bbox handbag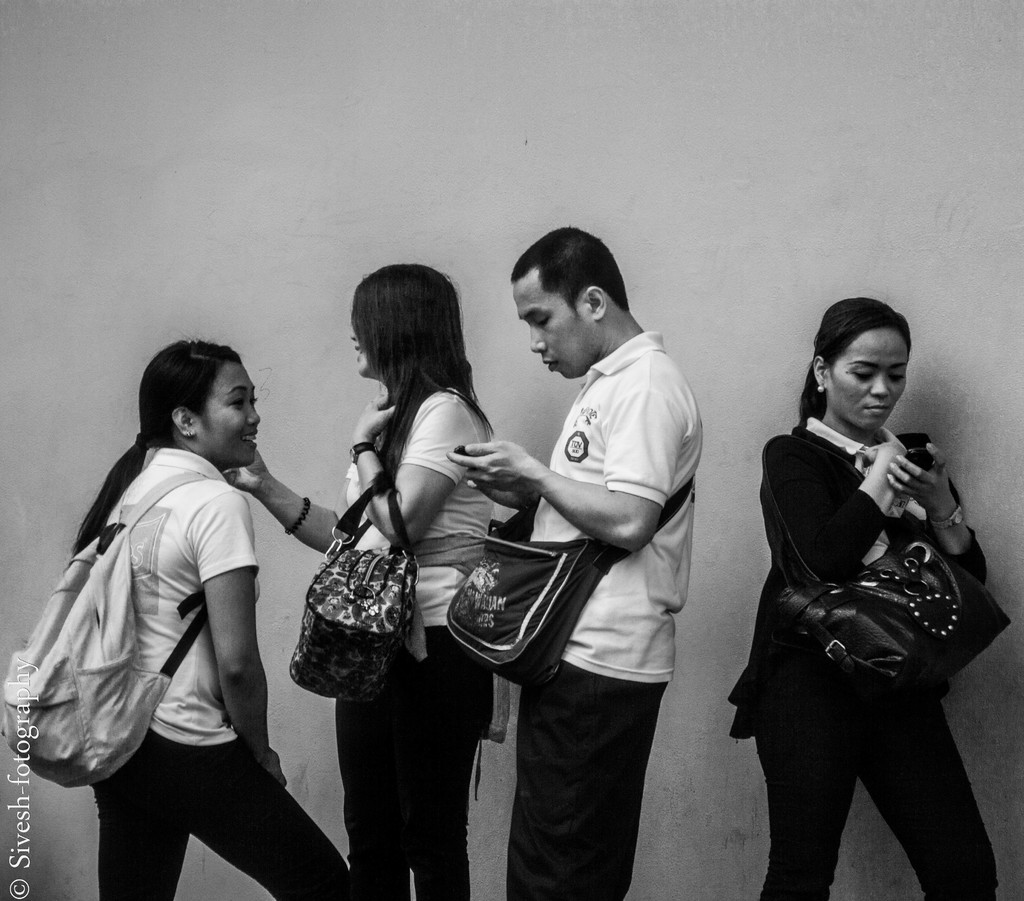
{"x1": 290, "y1": 470, "x2": 419, "y2": 708}
